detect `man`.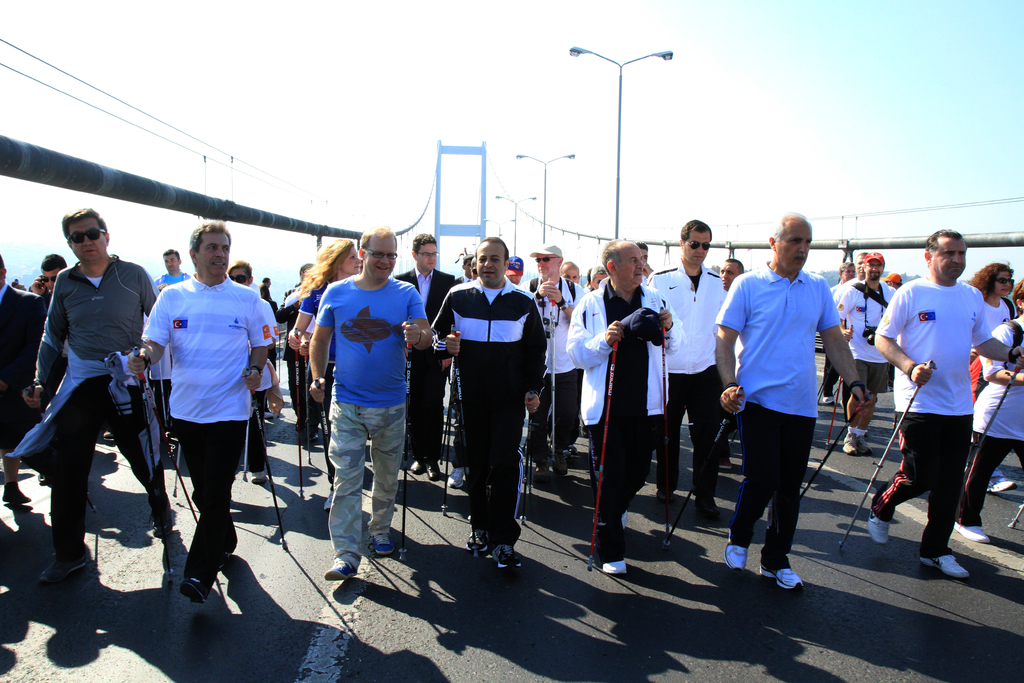
Detected at {"left": 19, "top": 207, "right": 152, "bottom": 597}.
